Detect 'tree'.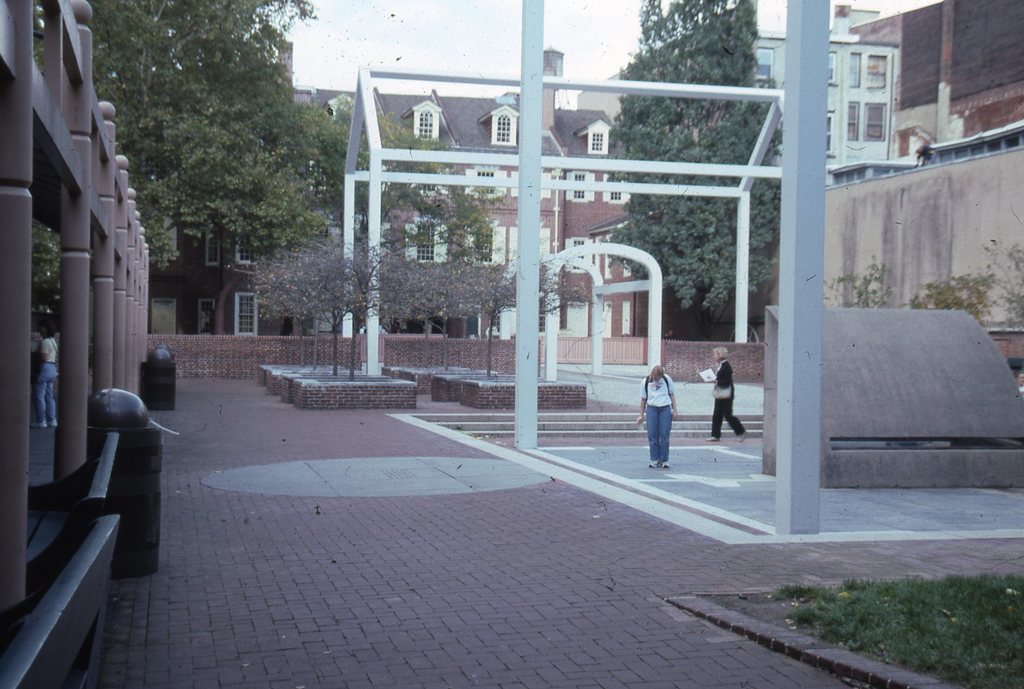
Detected at (x1=304, y1=100, x2=496, y2=260).
